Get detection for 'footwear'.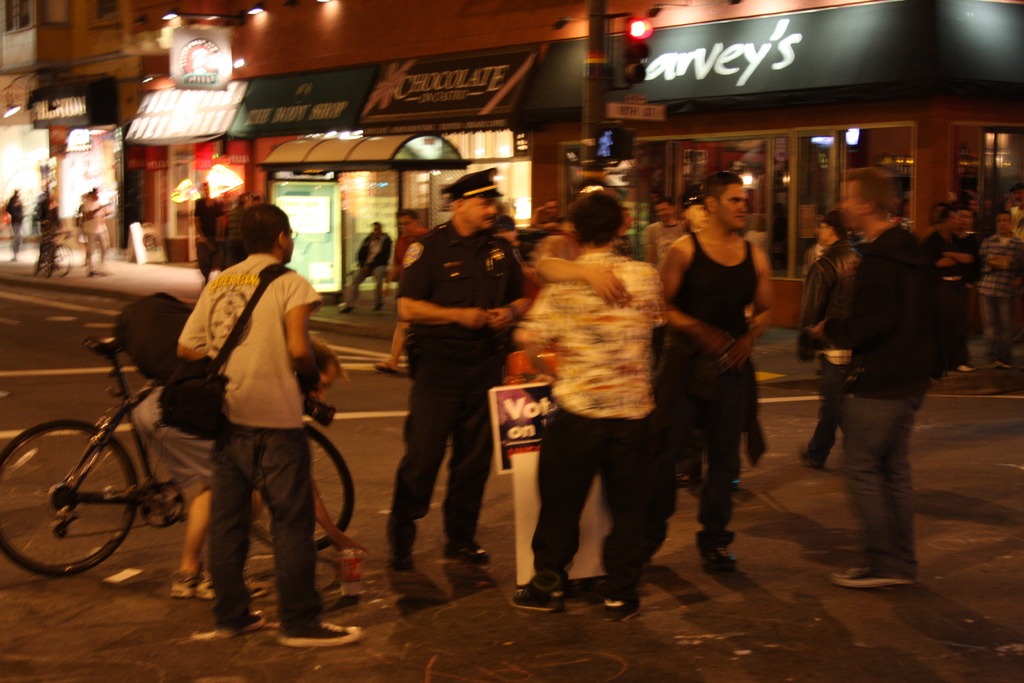
Detection: (168,566,197,602).
